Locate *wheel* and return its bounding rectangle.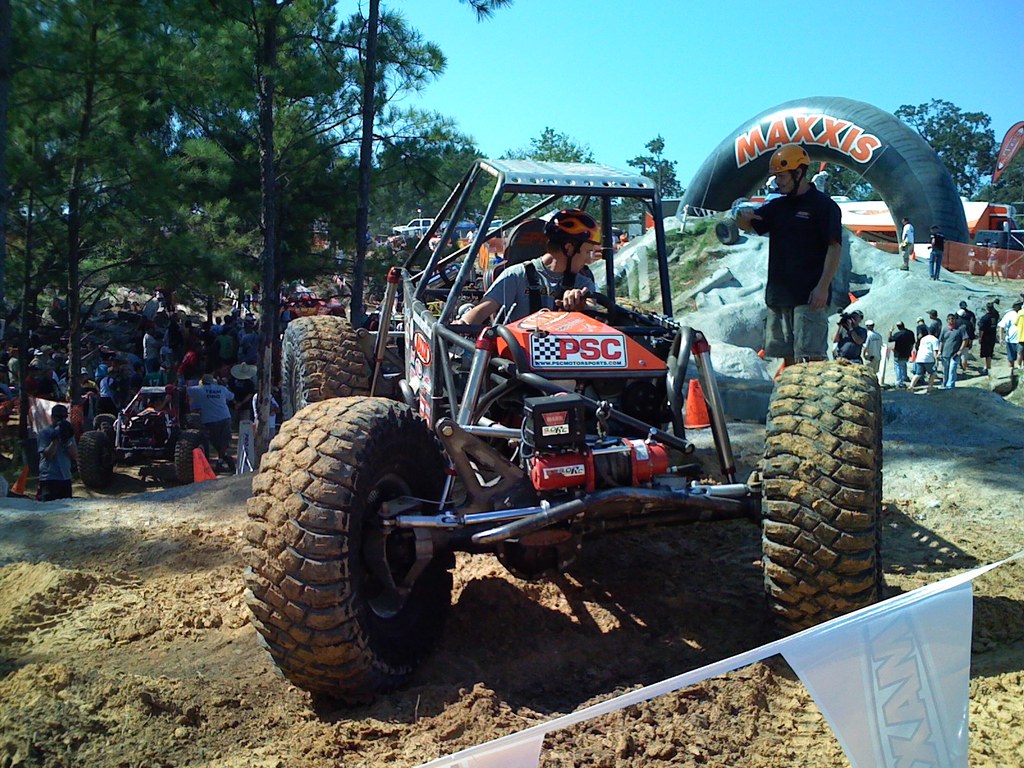
[759,358,884,655].
